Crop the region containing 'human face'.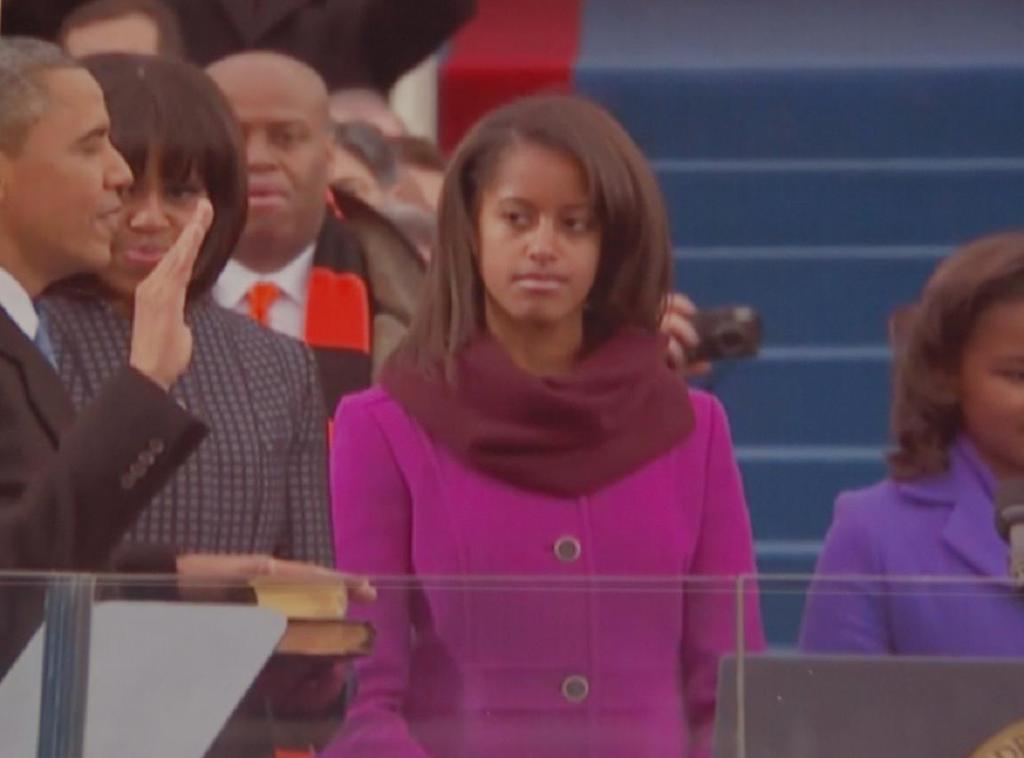
Crop region: x1=224 y1=77 x2=325 y2=254.
